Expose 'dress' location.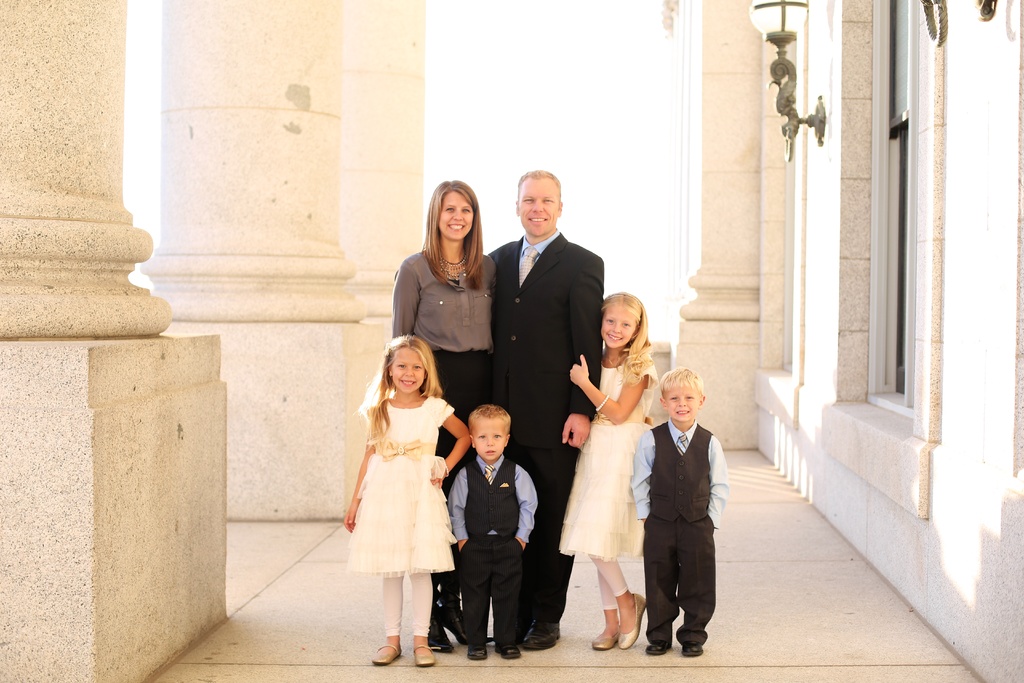
Exposed at l=340, t=398, r=447, b=614.
